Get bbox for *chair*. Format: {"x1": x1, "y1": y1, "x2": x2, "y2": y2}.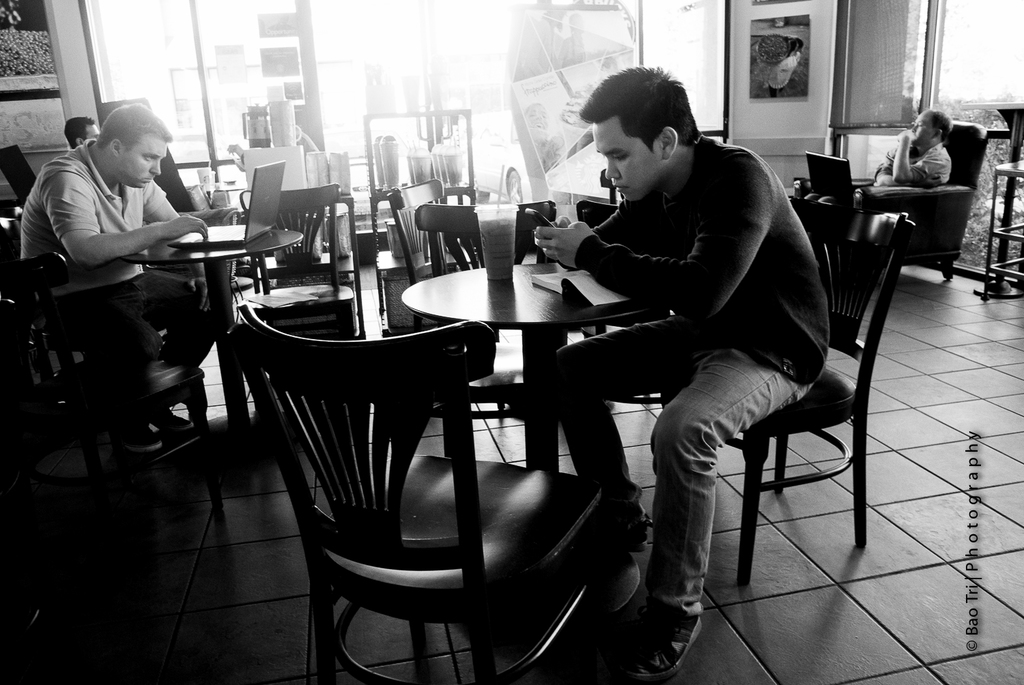
{"x1": 425, "y1": 201, "x2": 490, "y2": 274}.
